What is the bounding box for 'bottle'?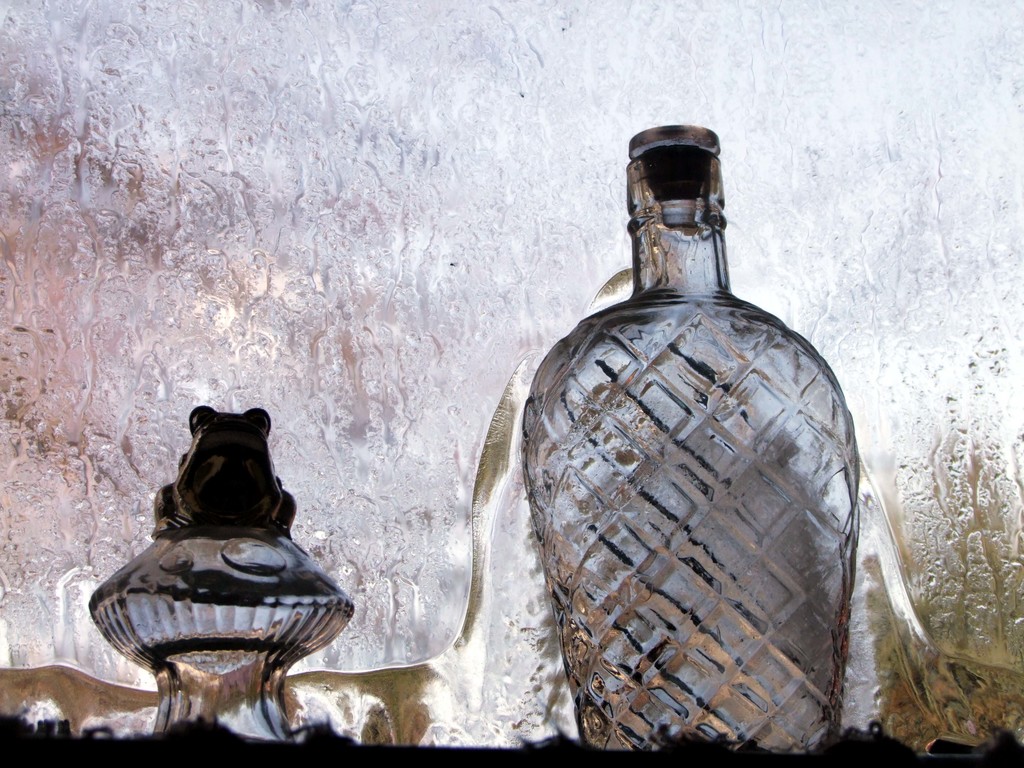
BBox(428, 95, 945, 767).
